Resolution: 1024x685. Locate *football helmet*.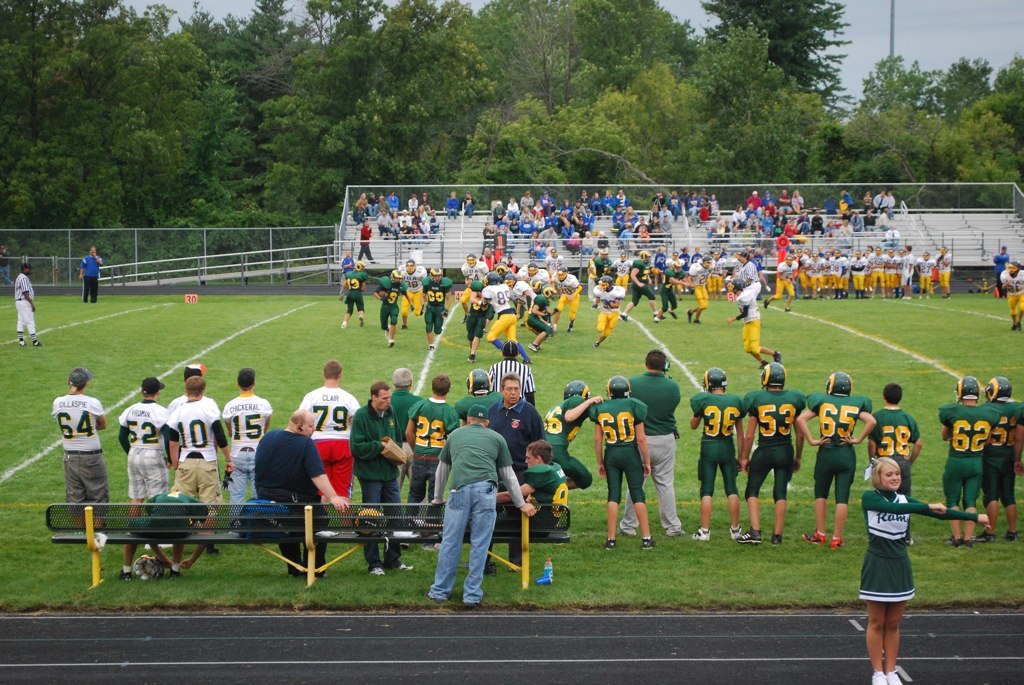
bbox(505, 269, 519, 281).
